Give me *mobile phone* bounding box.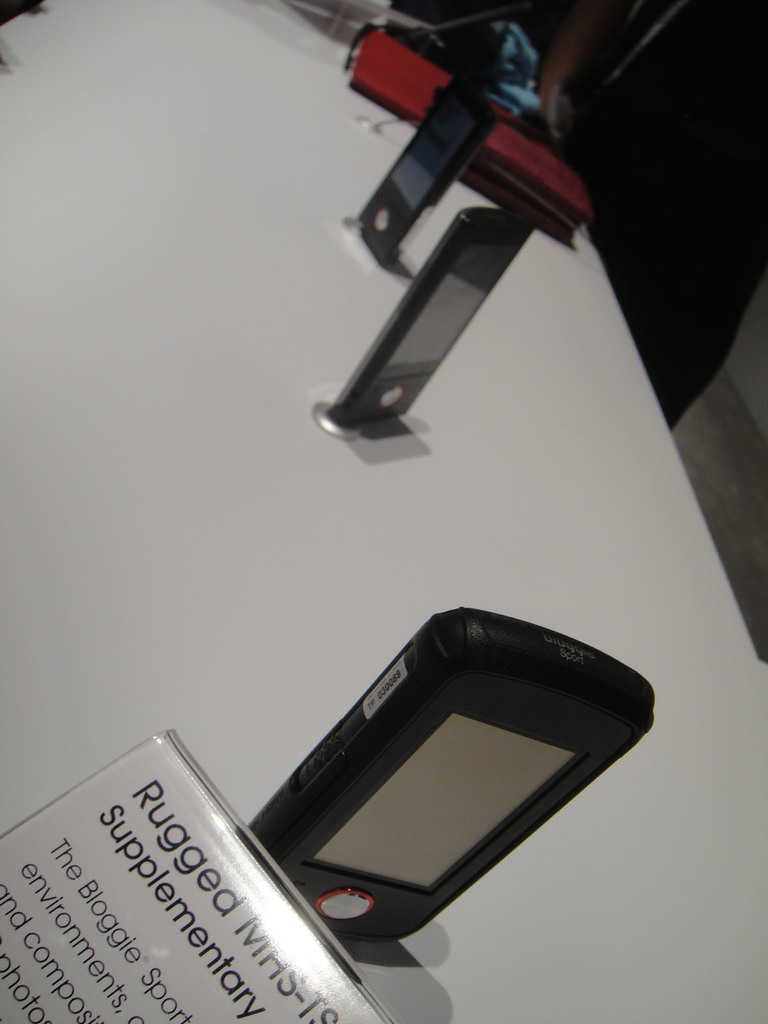
<region>251, 607, 655, 942</region>.
